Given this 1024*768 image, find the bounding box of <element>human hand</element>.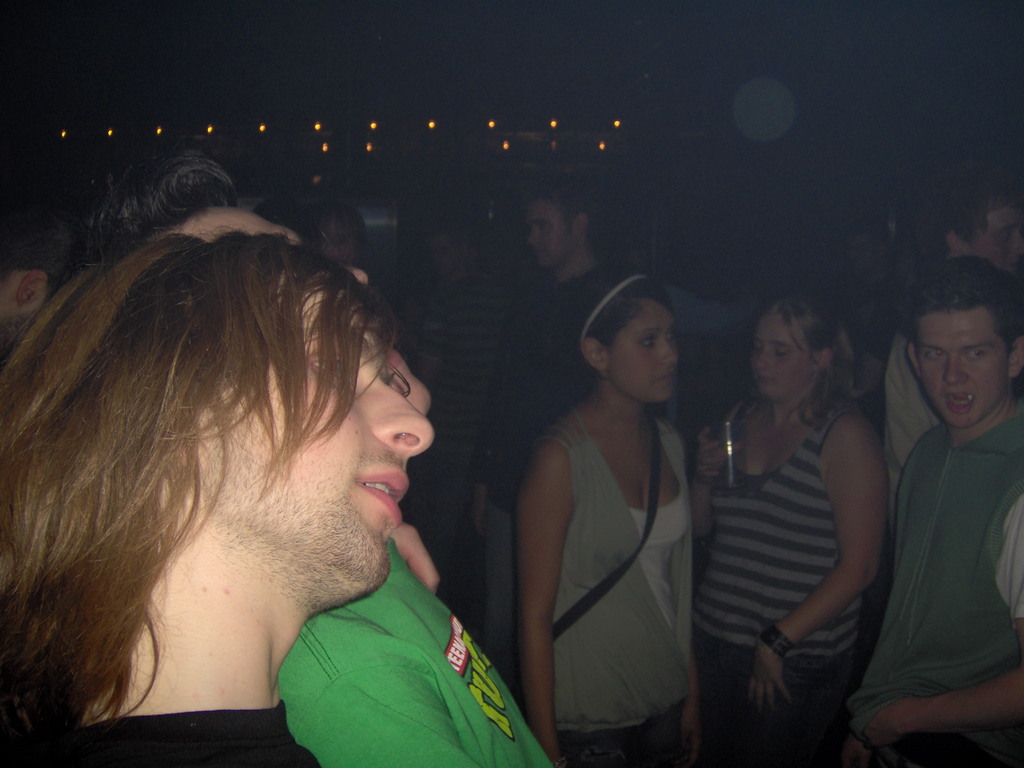
(left=679, top=698, right=701, bottom=767).
